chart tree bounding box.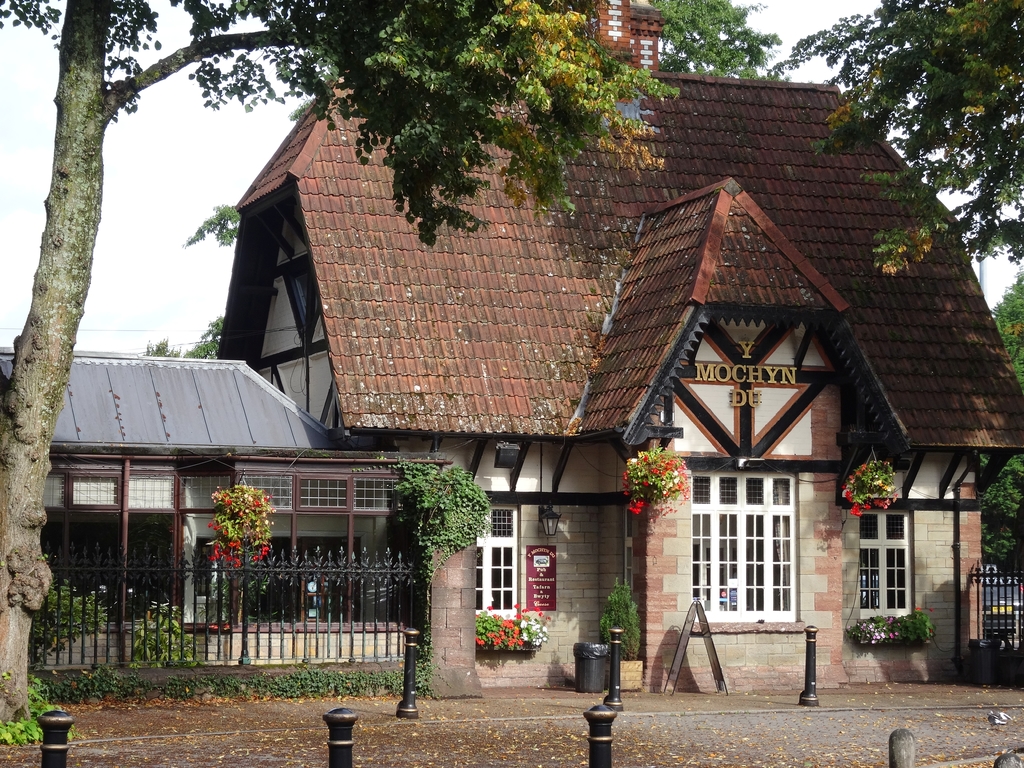
Charted: (left=301, top=86, right=321, bottom=120).
